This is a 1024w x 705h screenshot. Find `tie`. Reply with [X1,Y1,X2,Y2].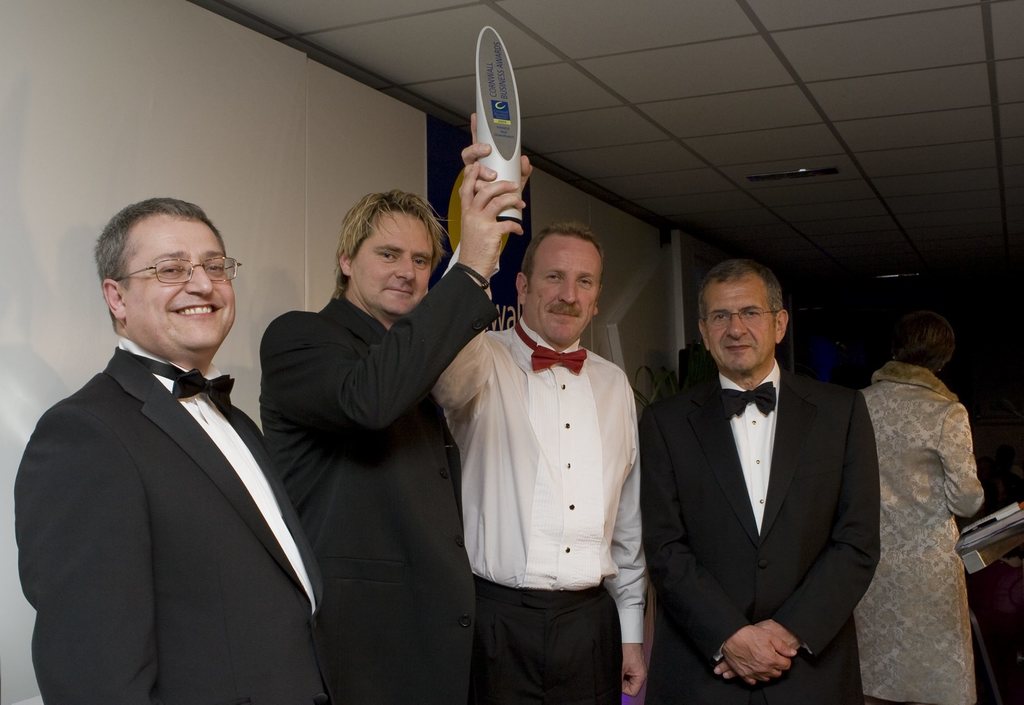
[126,352,232,415].
